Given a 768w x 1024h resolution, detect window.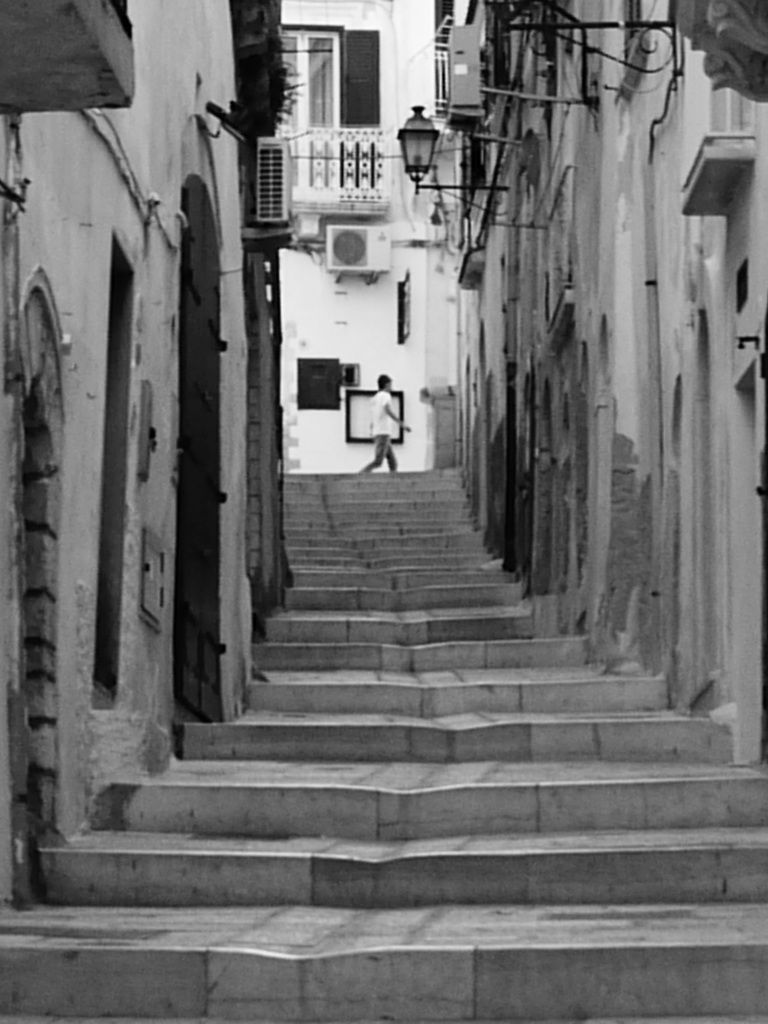
{"left": 531, "top": 154, "right": 580, "bottom": 346}.
